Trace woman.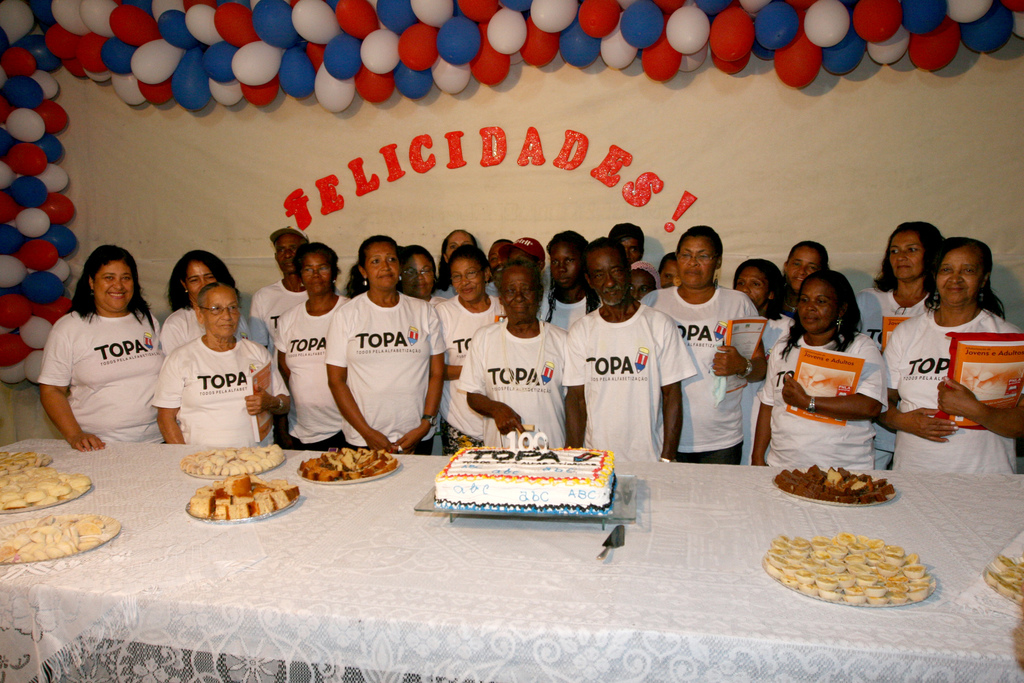
Traced to bbox(427, 242, 504, 453).
